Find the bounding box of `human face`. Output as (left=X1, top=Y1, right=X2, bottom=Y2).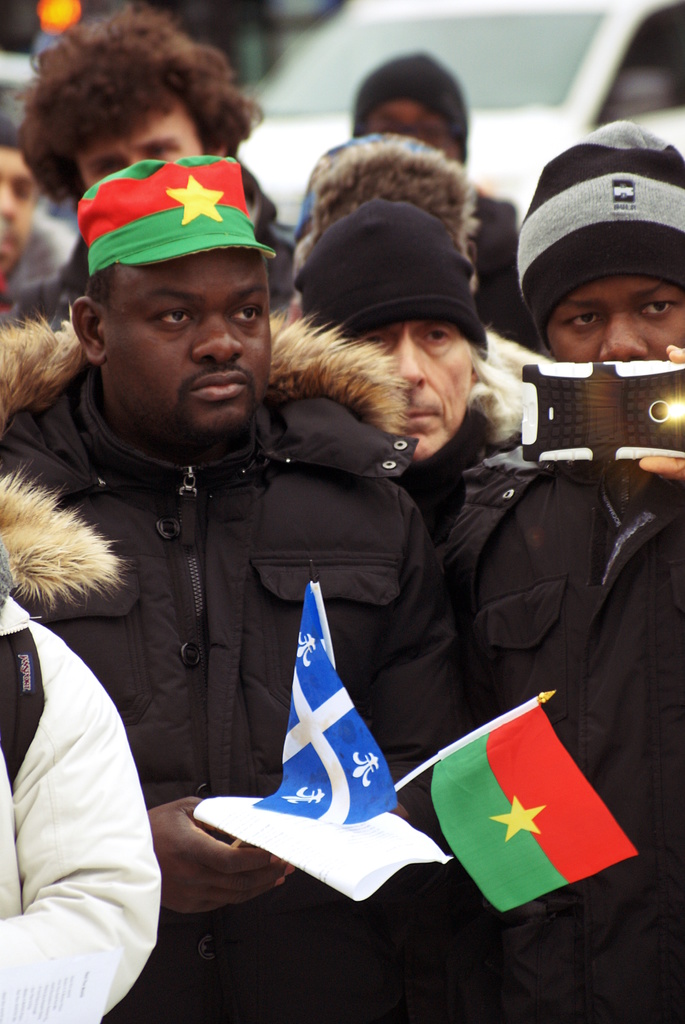
(left=345, top=319, right=466, bottom=447).
